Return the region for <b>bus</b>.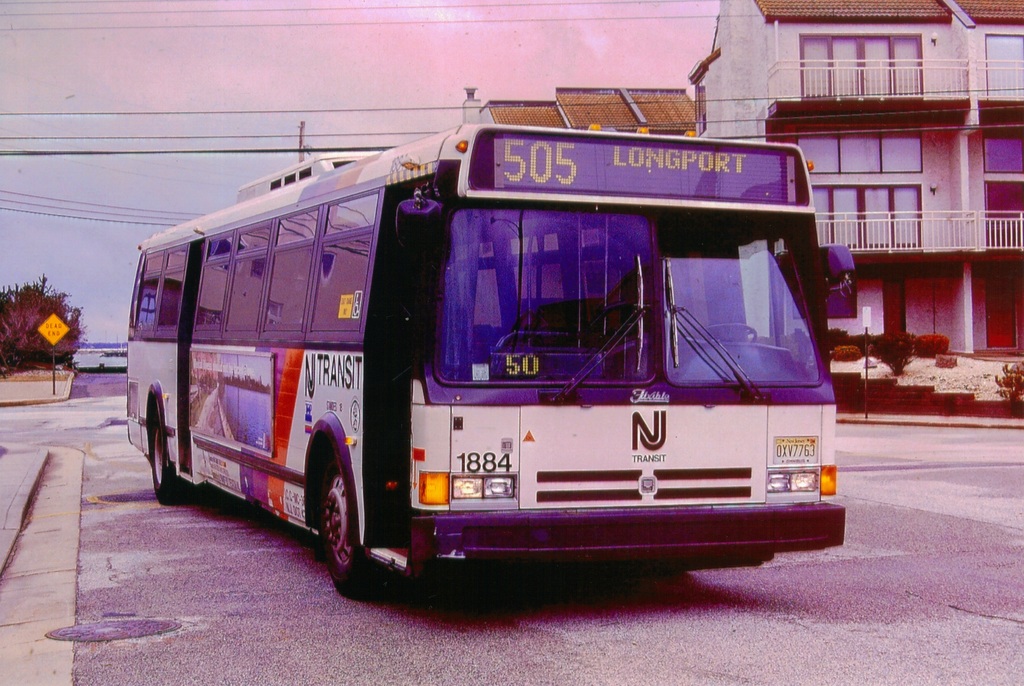
[120,111,860,597].
